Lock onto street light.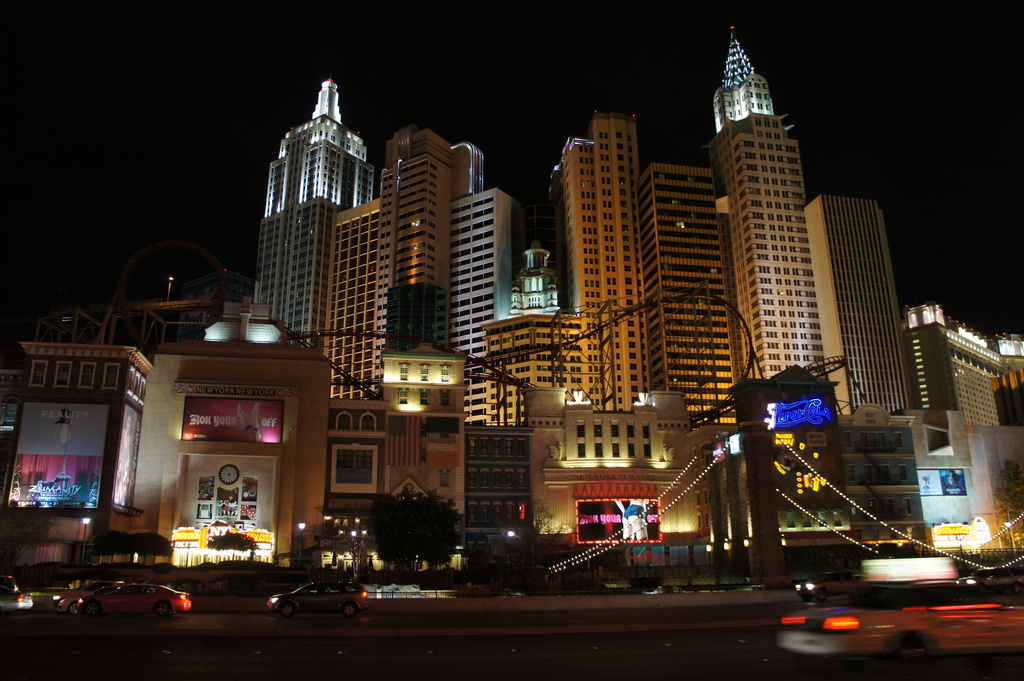
Locked: <bbox>296, 516, 303, 567</bbox>.
